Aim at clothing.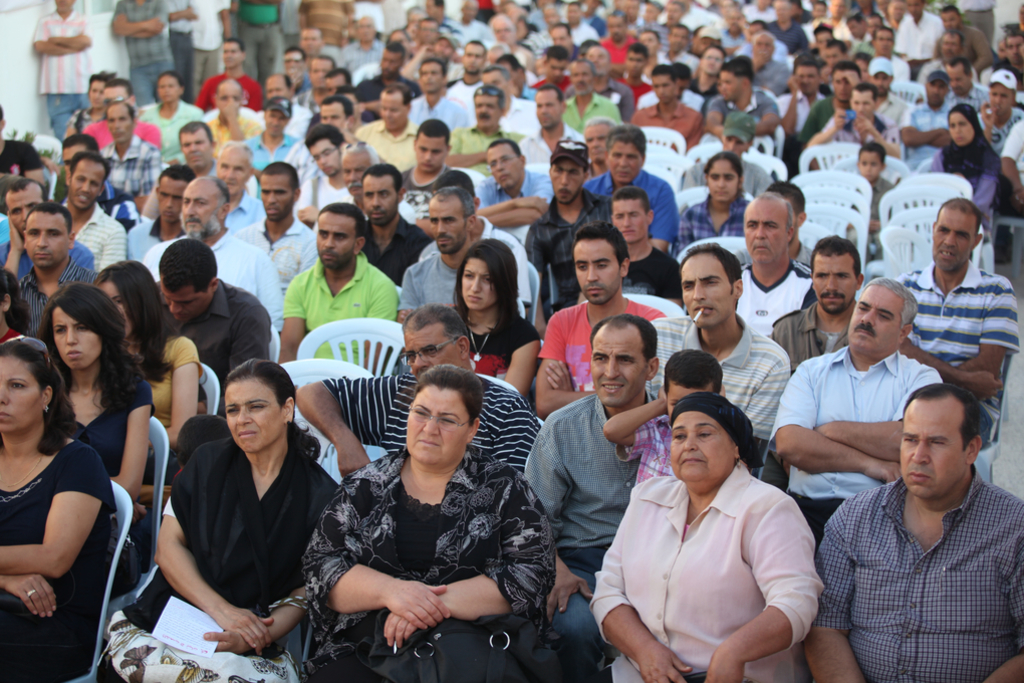
Aimed at (592,171,677,245).
